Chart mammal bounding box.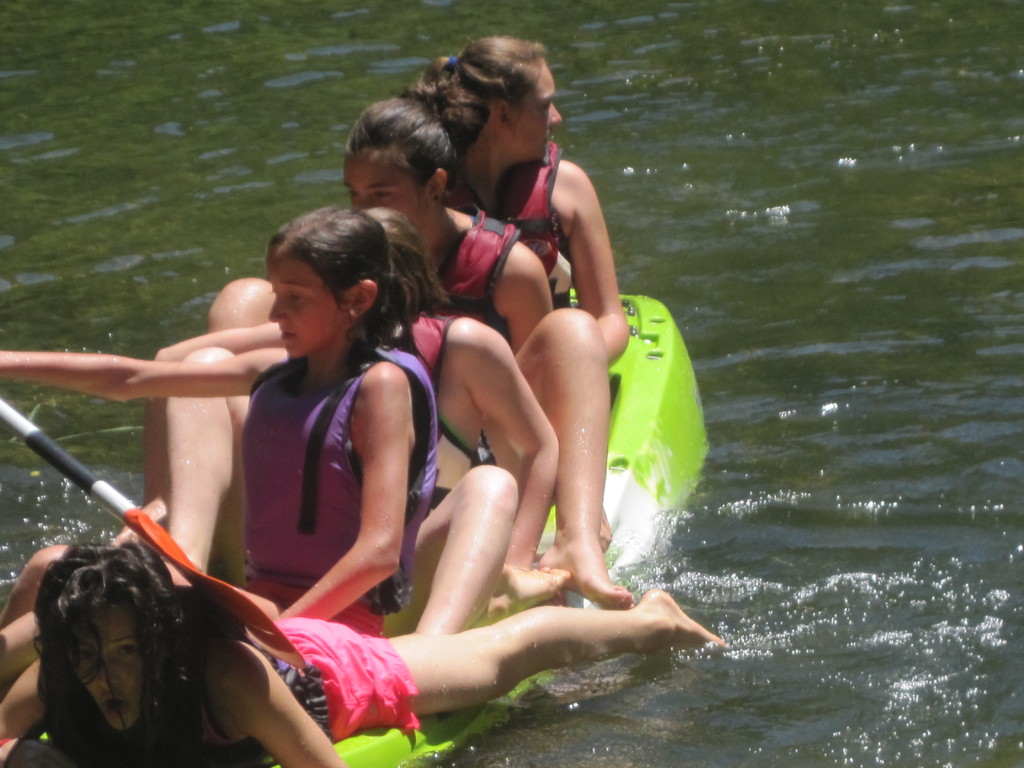
Charted: bbox=[0, 544, 751, 767].
